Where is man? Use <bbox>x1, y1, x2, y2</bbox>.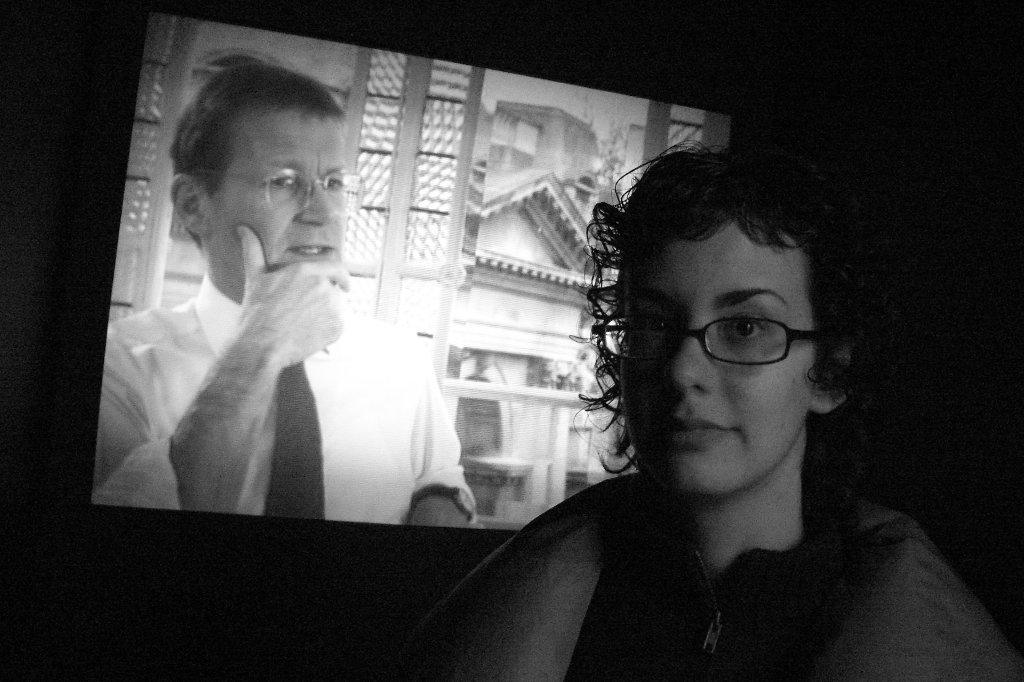
<bbox>121, 111, 565, 601</bbox>.
